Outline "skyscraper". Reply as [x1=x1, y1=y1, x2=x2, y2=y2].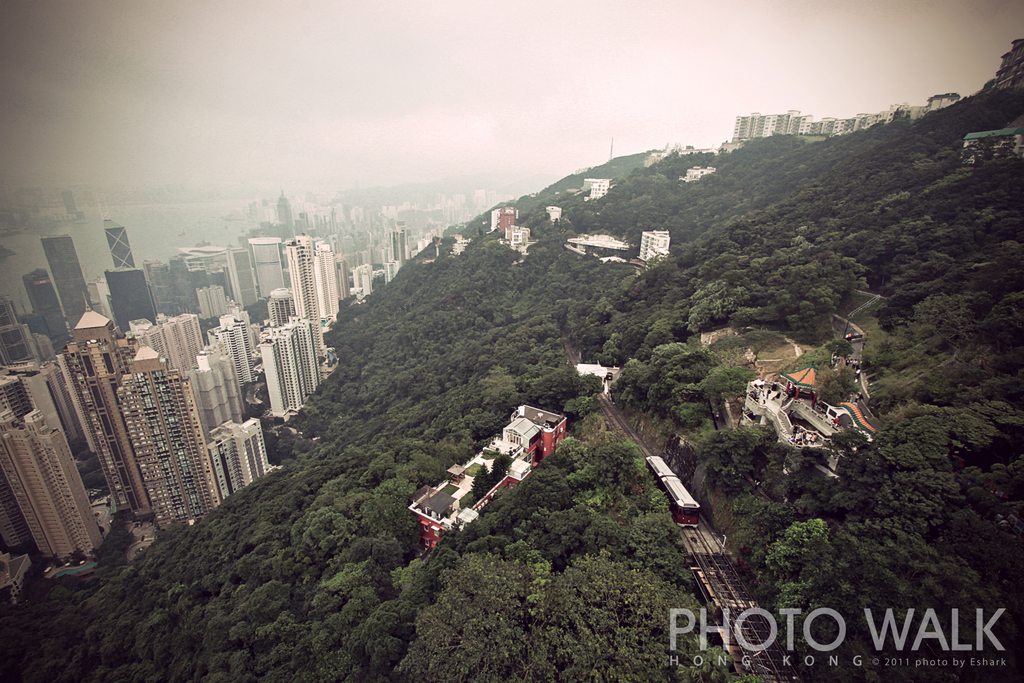
[x1=768, y1=104, x2=808, y2=142].
